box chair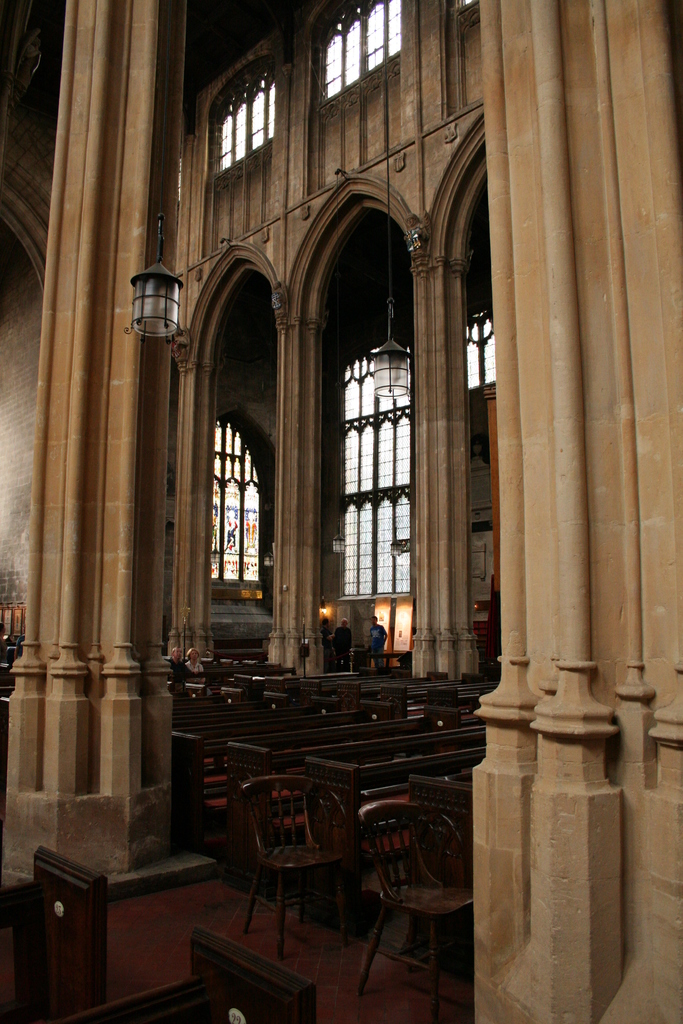
BBox(217, 786, 372, 959)
